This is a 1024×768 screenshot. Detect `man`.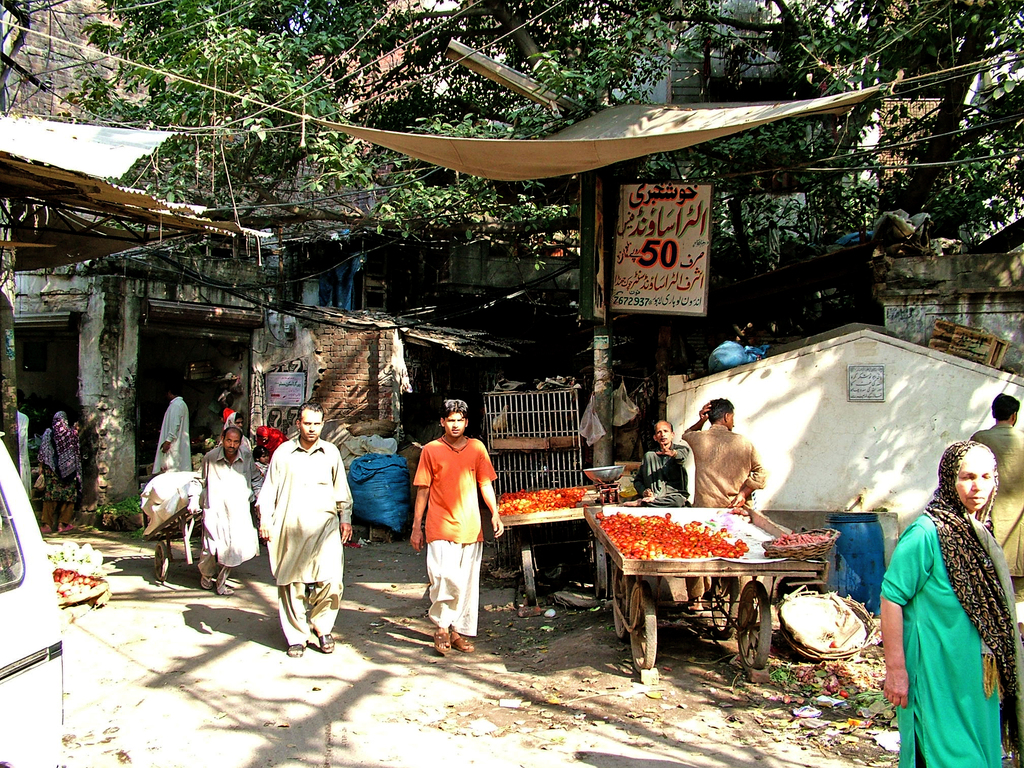
{"x1": 638, "y1": 422, "x2": 684, "y2": 518}.
